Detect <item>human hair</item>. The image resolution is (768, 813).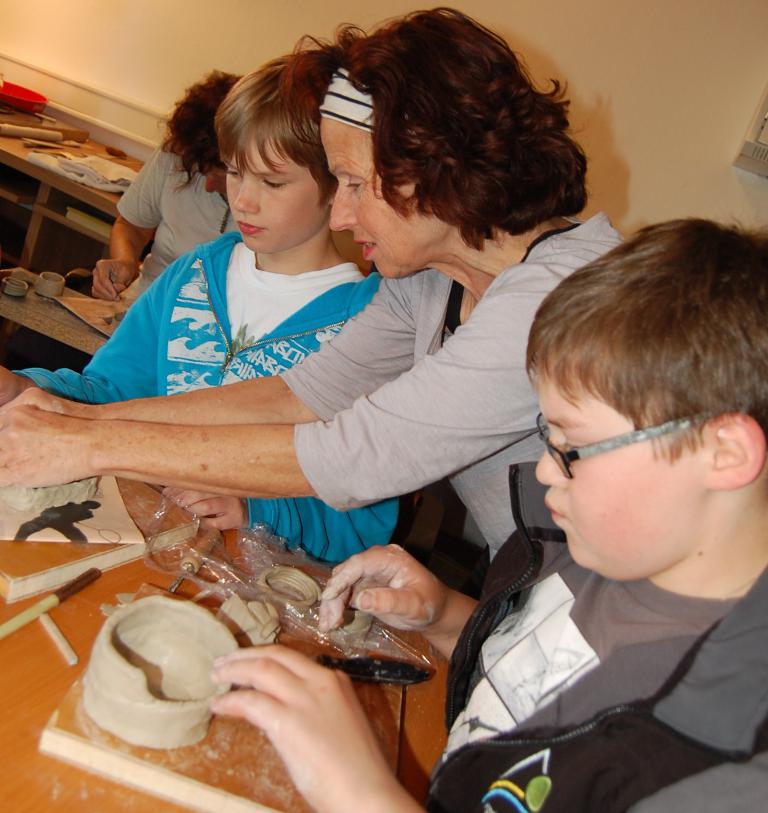
region(161, 71, 247, 189).
